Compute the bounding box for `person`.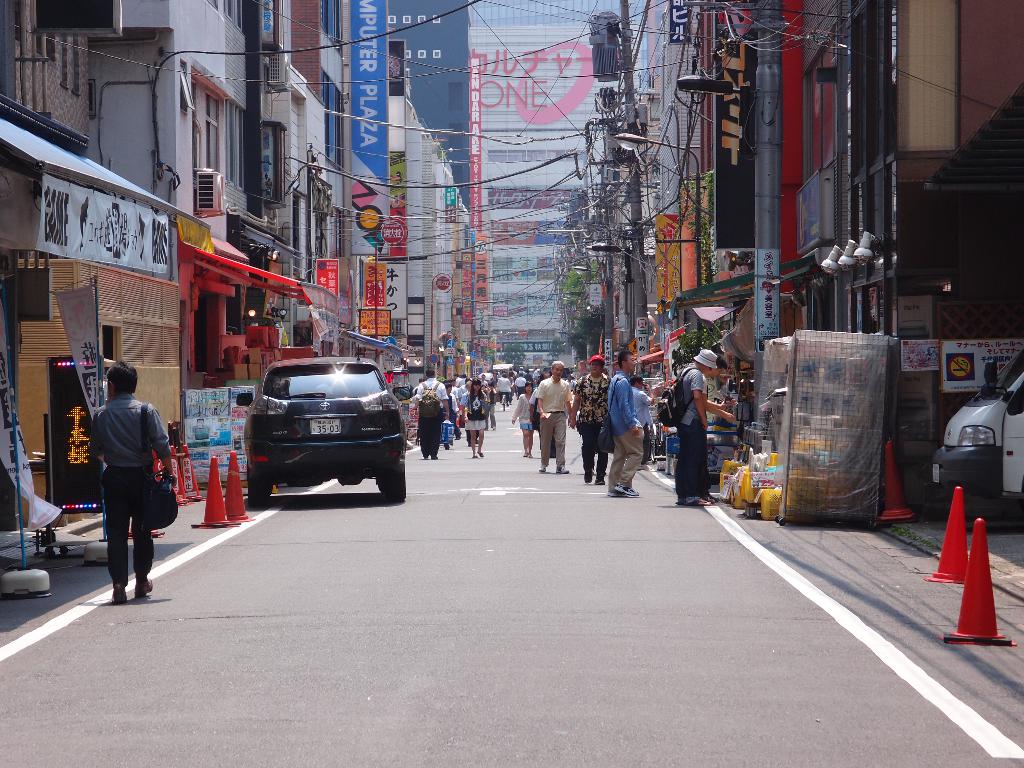
x1=561, y1=349, x2=610, y2=484.
